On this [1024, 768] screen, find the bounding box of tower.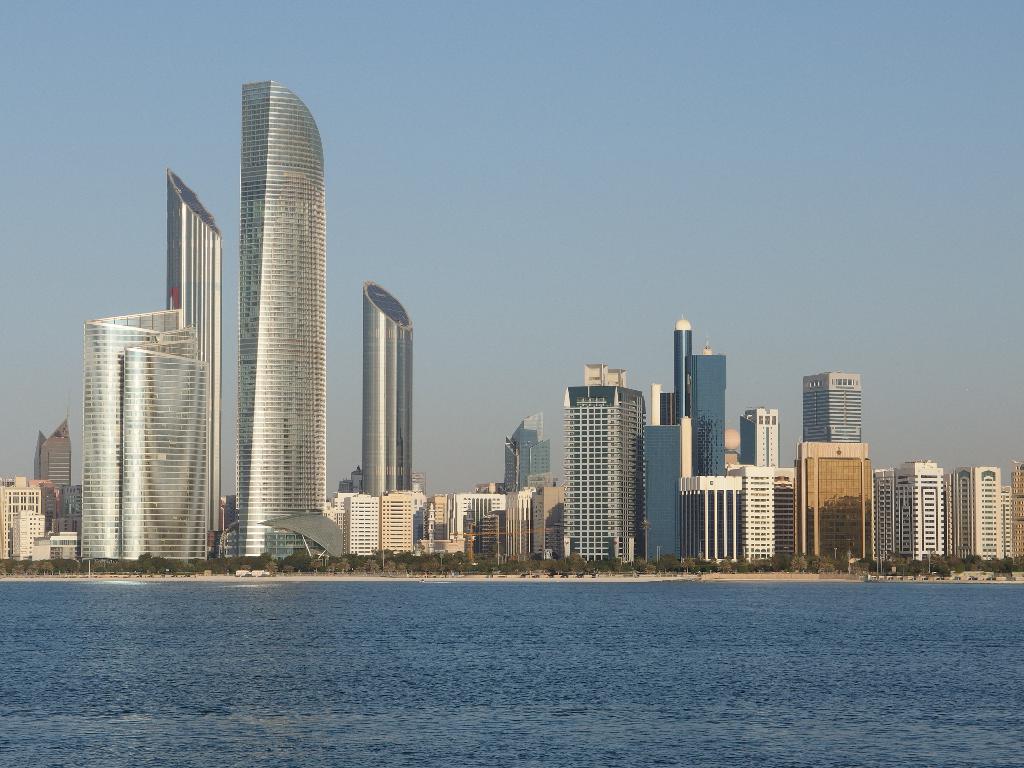
Bounding box: {"x1": 509, "y1": 416, "x2": 554, "y2": 495}.
